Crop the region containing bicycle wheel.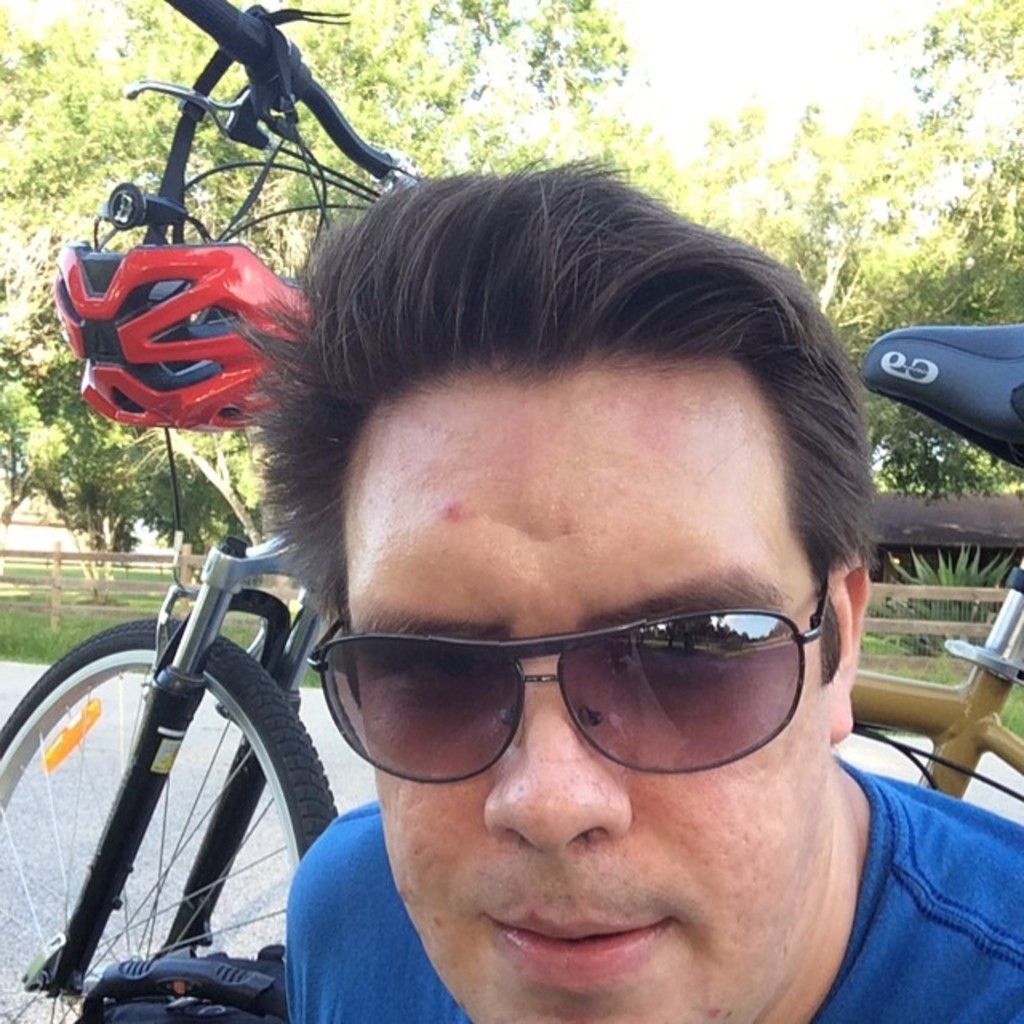
Crop region: 13:627:347:952.
